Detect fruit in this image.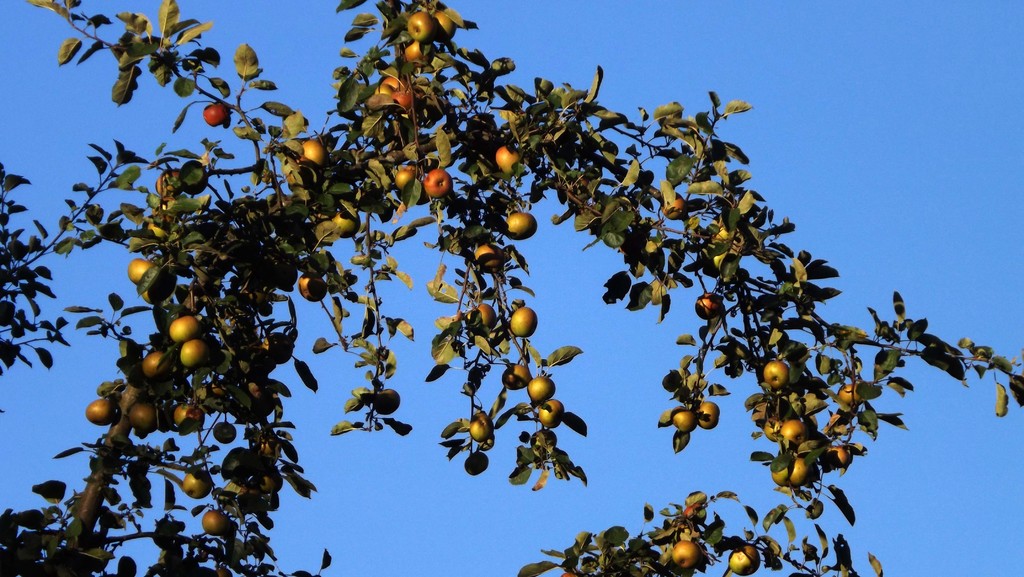
Detection: (467, 413, 495, 441).
